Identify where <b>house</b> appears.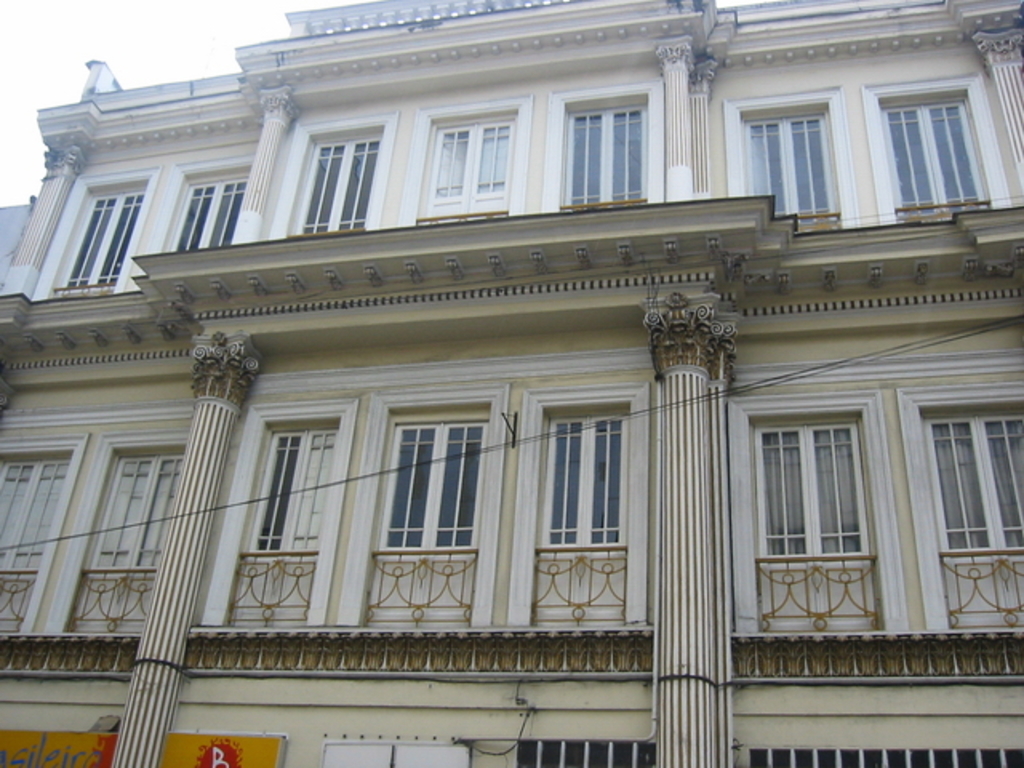
Appears at crop(2, 0, 1023, 767).
